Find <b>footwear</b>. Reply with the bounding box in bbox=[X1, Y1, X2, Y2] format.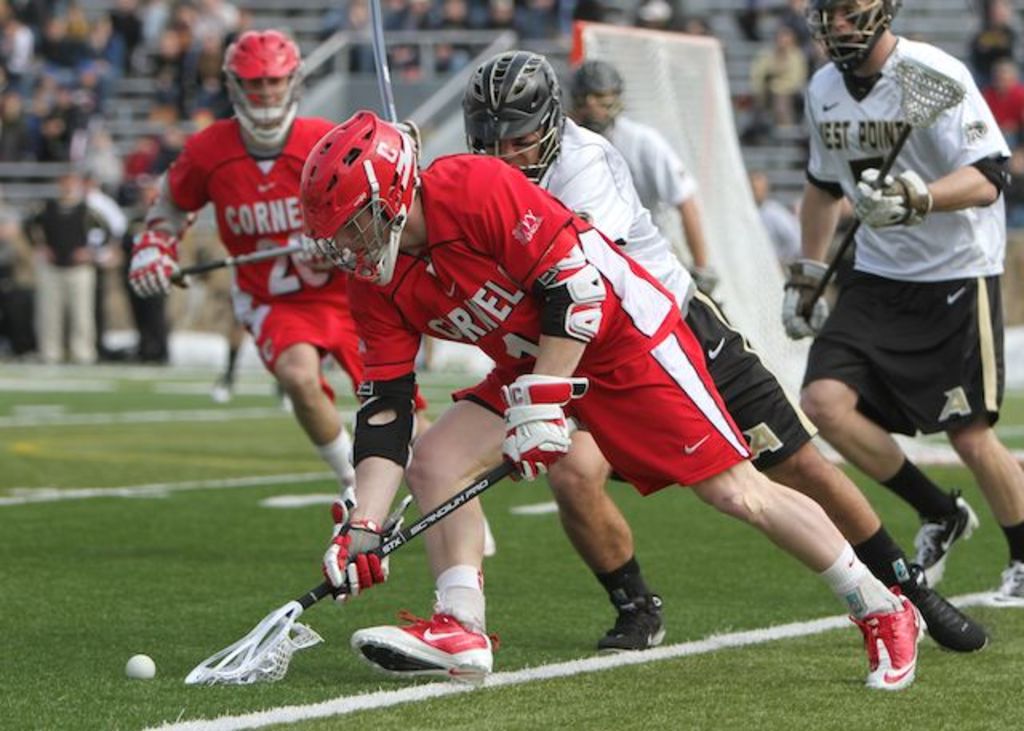
bbox=[982, 555, 1022, 606].
